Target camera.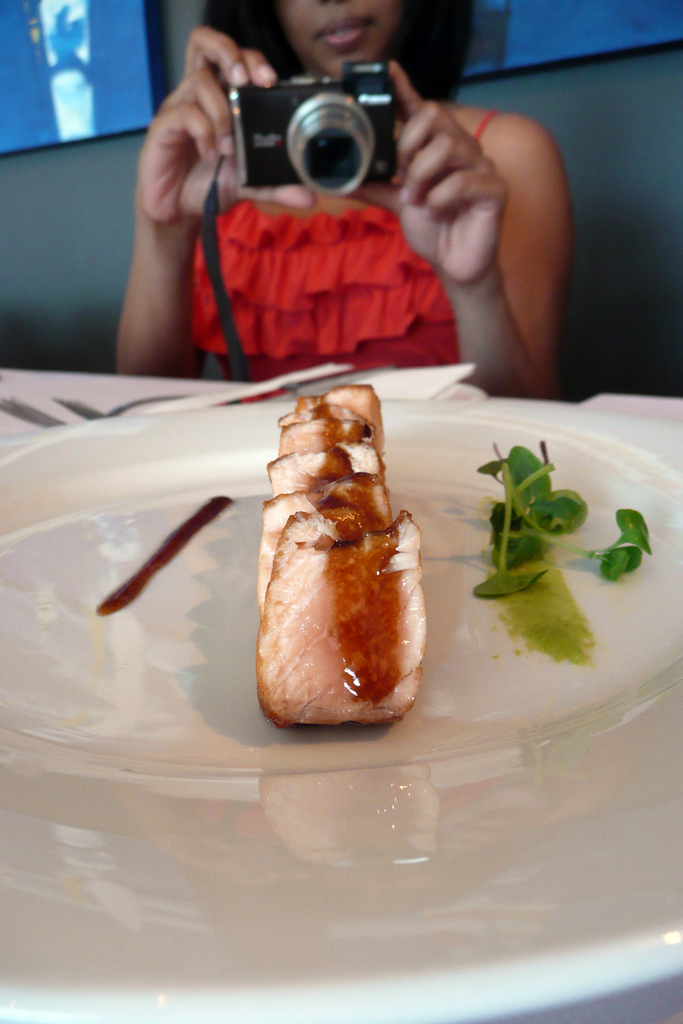
Target region: [left=217, top=40, right=440, bottom=196].
